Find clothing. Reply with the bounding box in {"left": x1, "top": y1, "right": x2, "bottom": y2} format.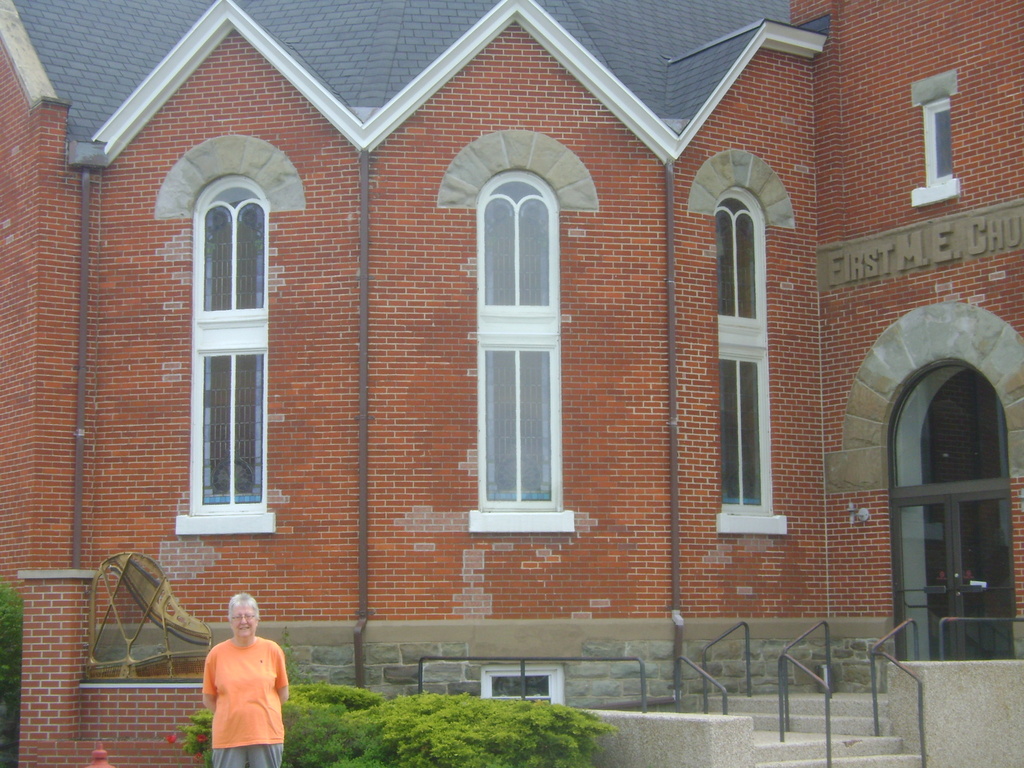
{"left": 201, "top": 635, "right": 293, "bottom": 767}.
